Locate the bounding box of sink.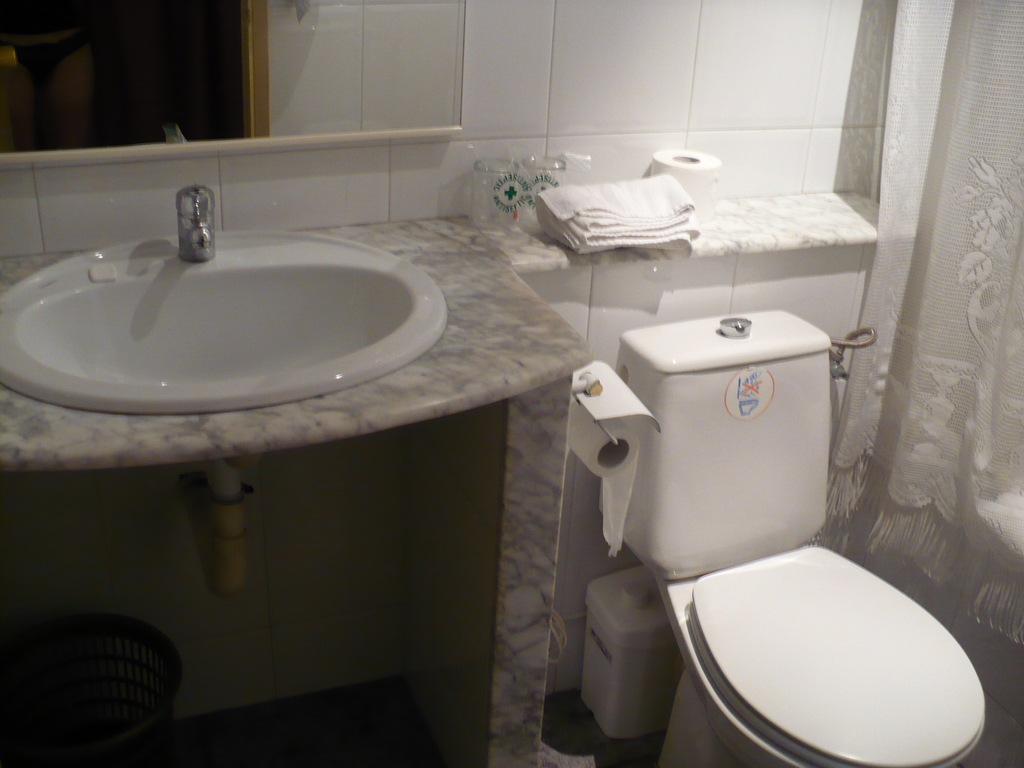
Bounding box: l=0, t=154, r=477, b=441.
